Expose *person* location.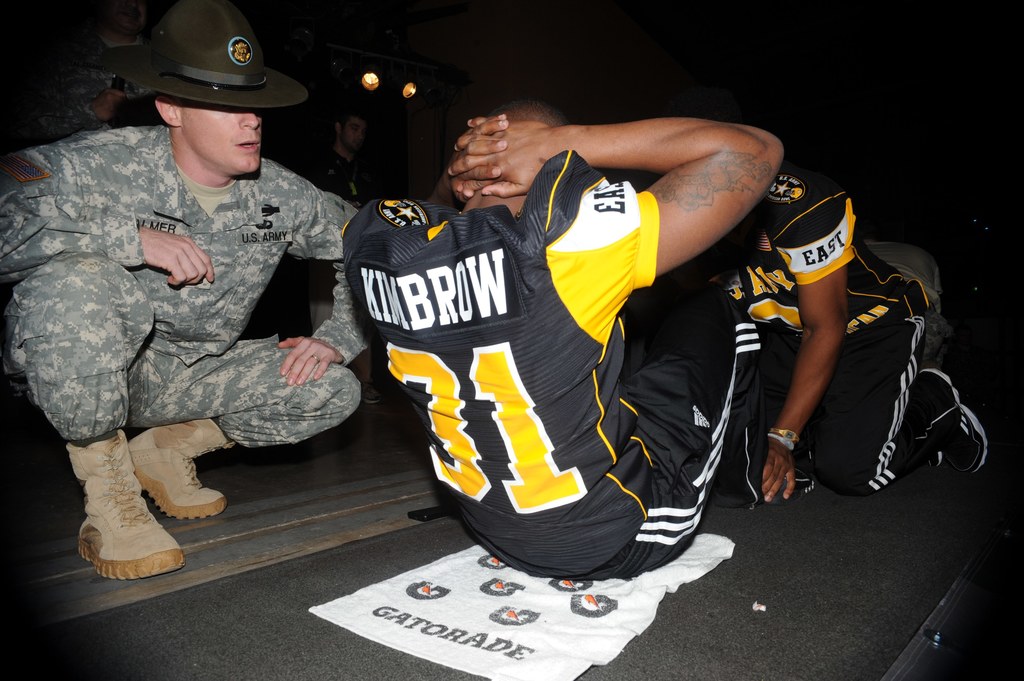
Exposed at l=29, t=0, r=148, b=152.
